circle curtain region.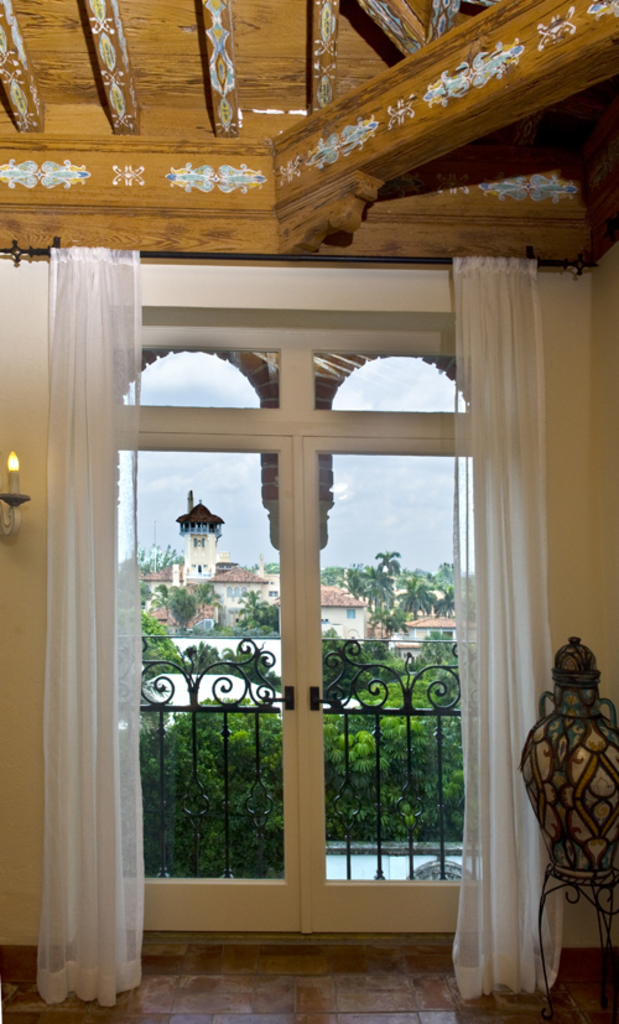
Region: x1=27 y1=232 x2=141 y2=999.
